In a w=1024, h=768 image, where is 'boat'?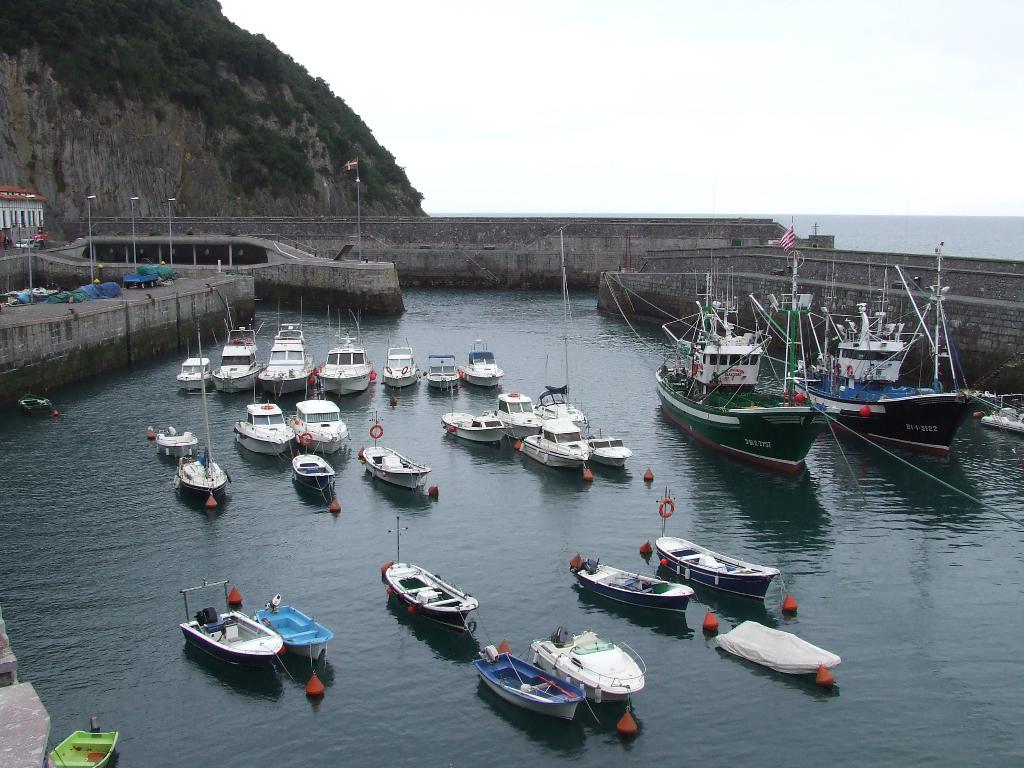
<bbox>369, 446, 426, 490</bbox>.
